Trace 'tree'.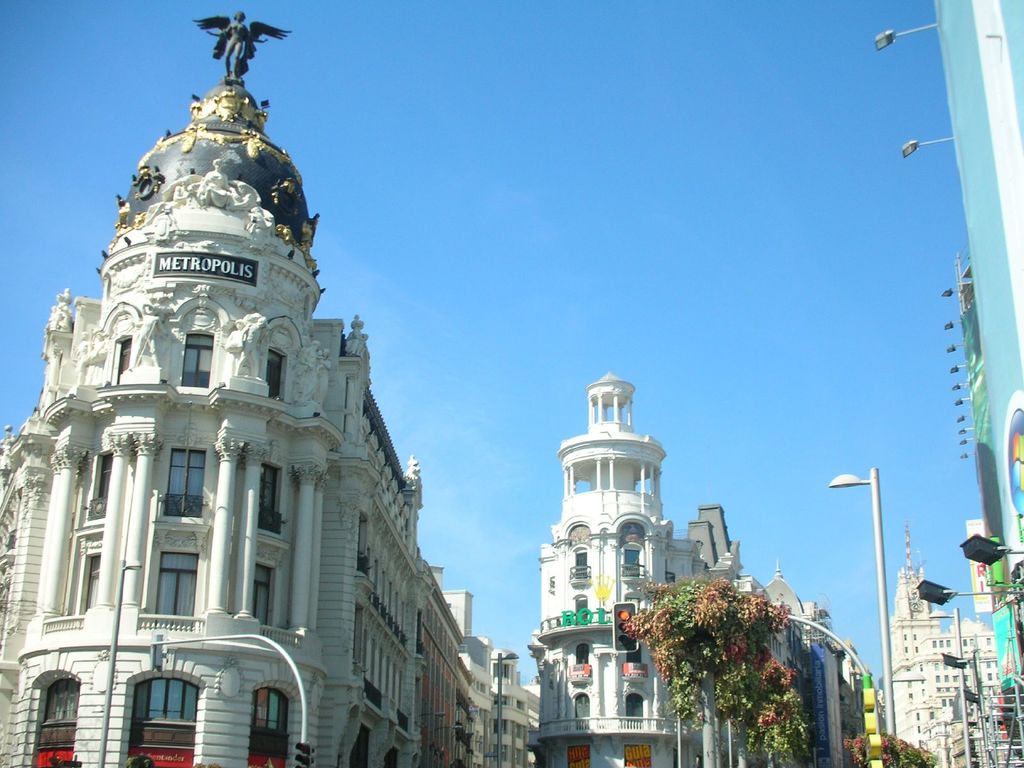
Traced to {"x1": 840, "y1": 729, "x2": 936, "y2": 765}.
